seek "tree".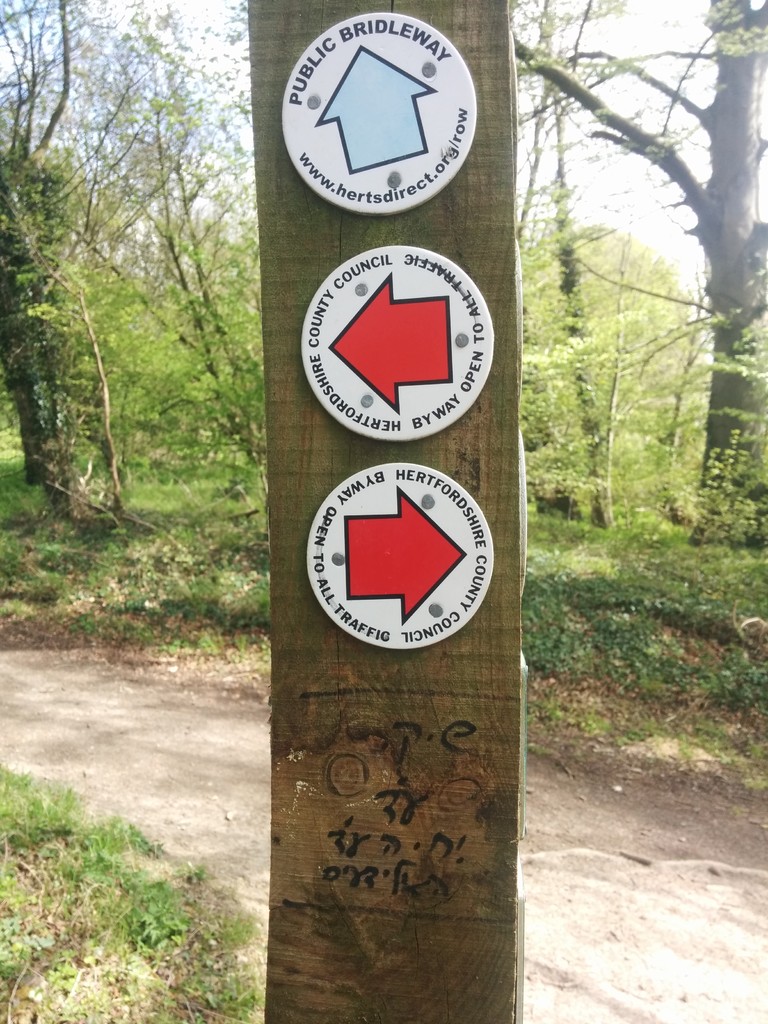
0, 0, 267, 634.
